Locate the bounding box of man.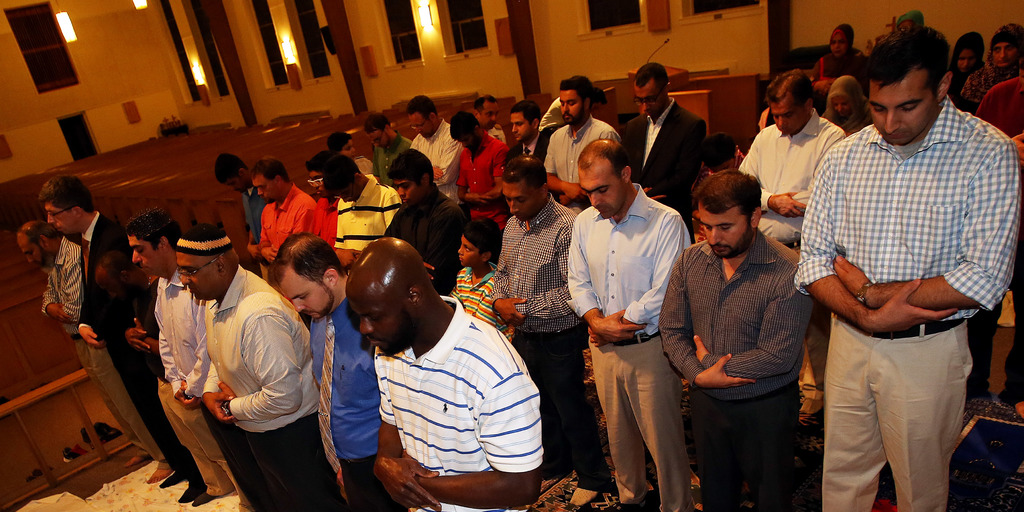
Bounding box: [x1=212, y1=149, x2=263, y2=281].
